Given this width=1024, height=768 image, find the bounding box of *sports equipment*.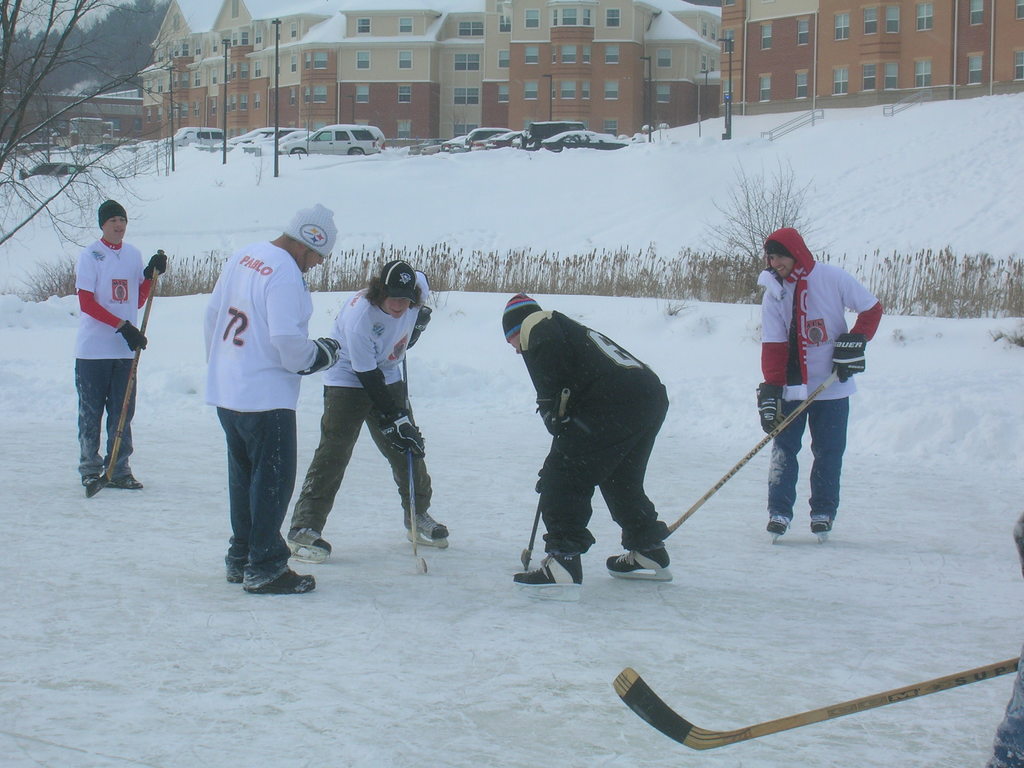
[x1=751, y1=384, x2=784, y2=447].
